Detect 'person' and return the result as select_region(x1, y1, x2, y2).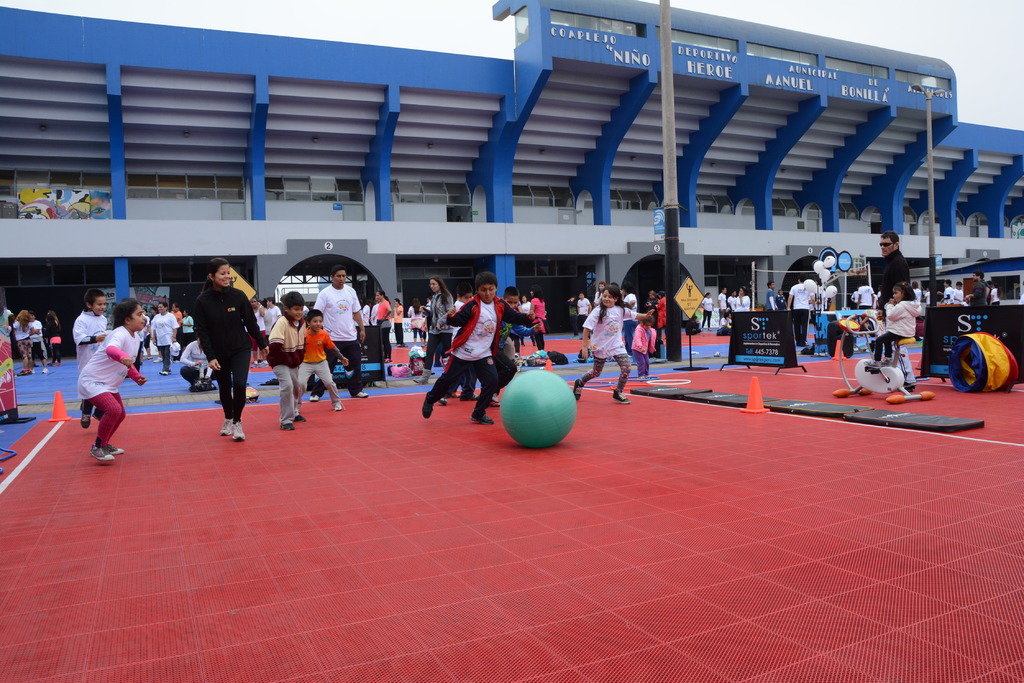
select_region(520, 291, 531, 344).
